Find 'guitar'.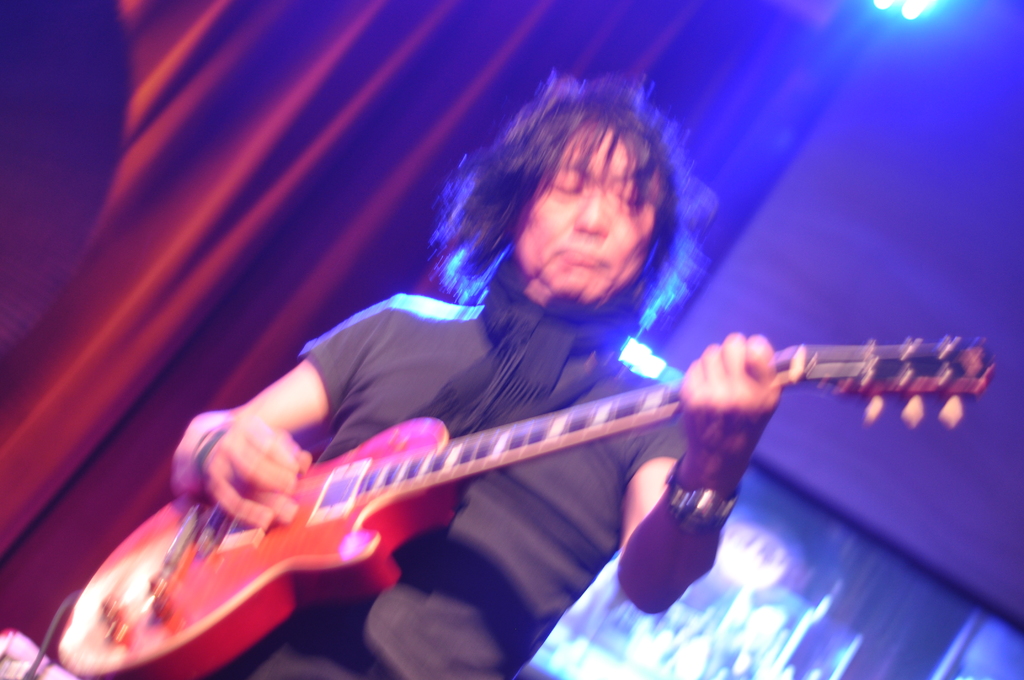
left=58, top=333, right=1001, bottom=679.
